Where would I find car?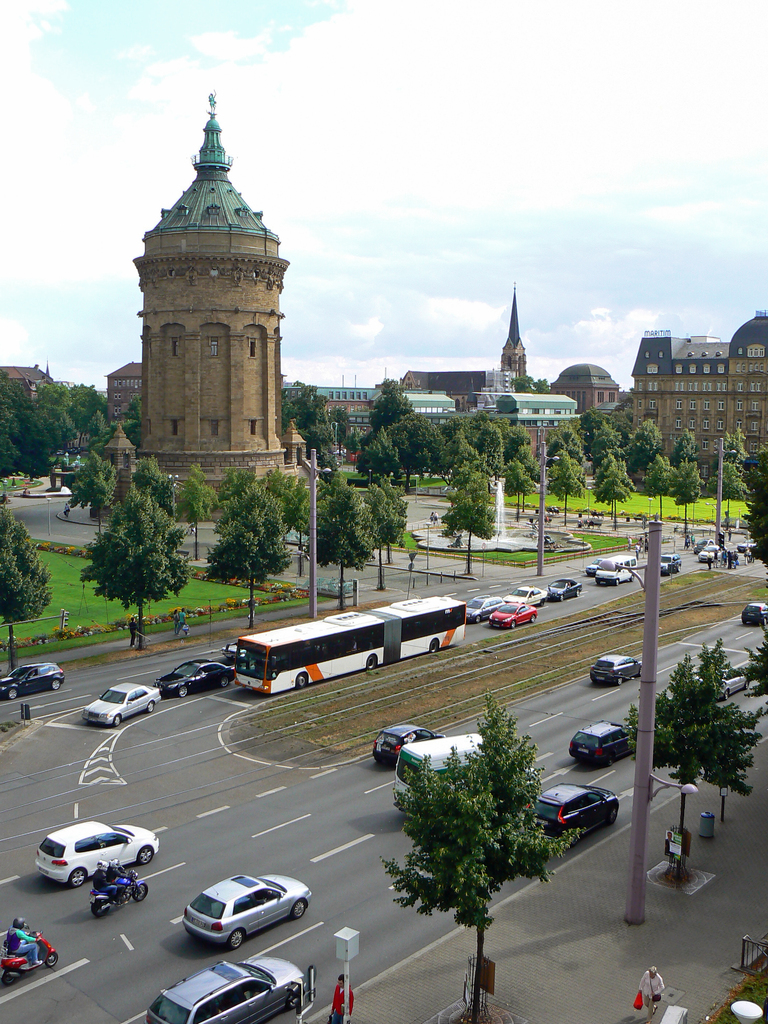
At 593:657:647:689.
